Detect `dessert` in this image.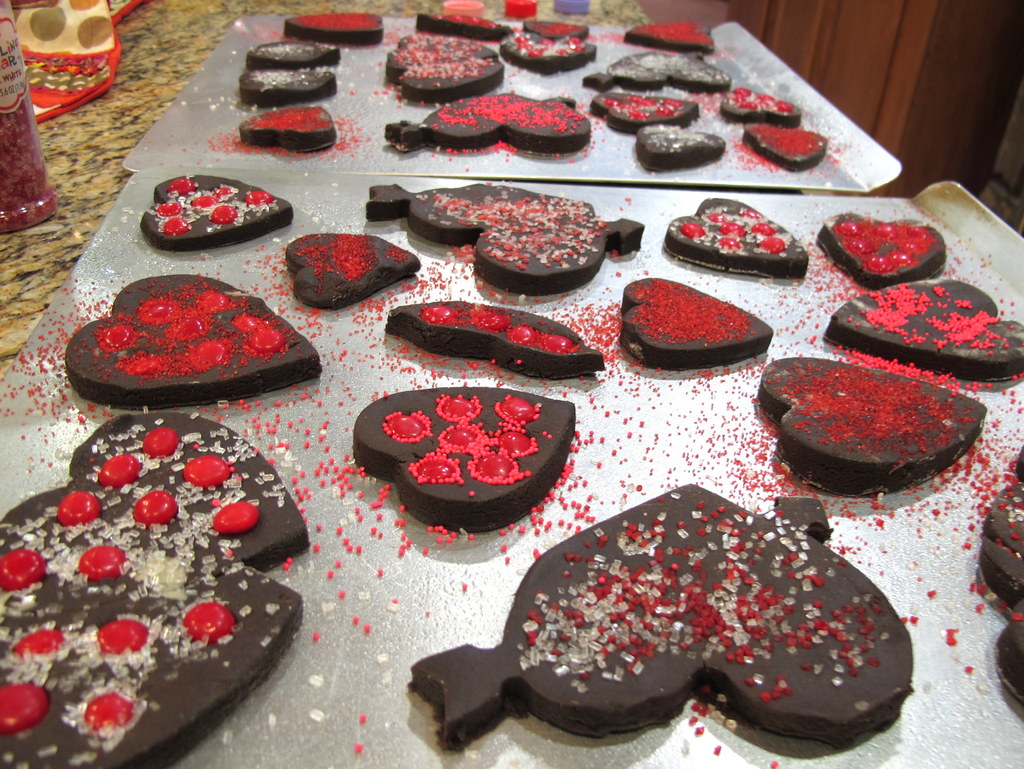
Detection: l=240, t=104, r=337, b=154.
